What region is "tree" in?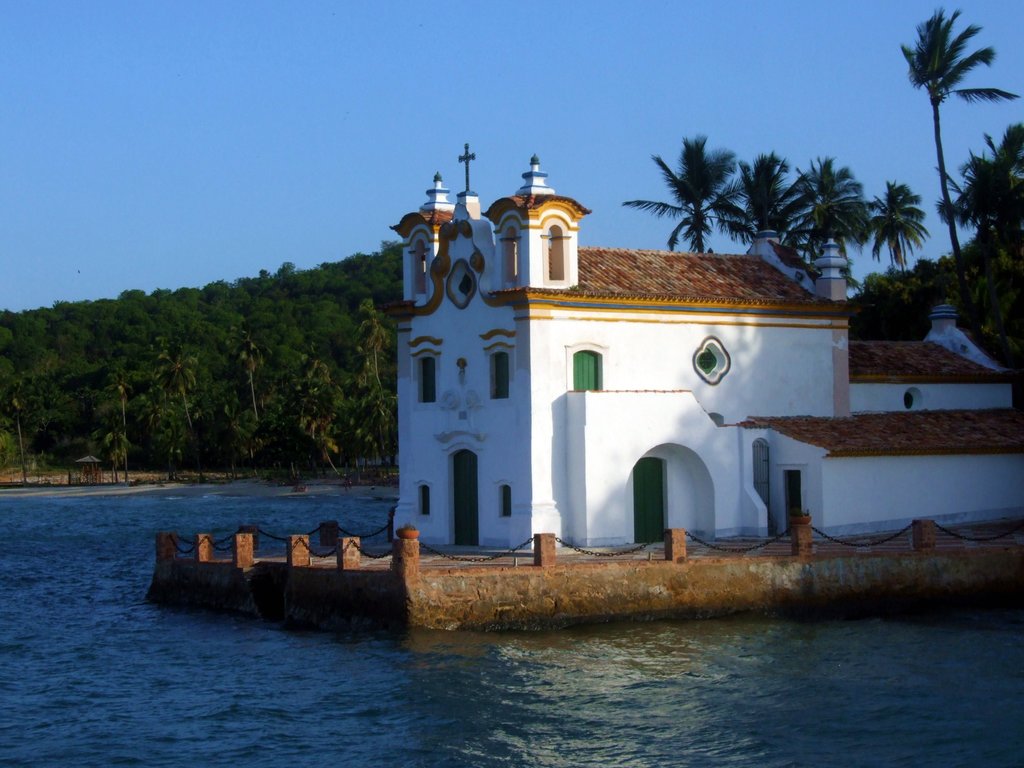
106,362,134,469.
